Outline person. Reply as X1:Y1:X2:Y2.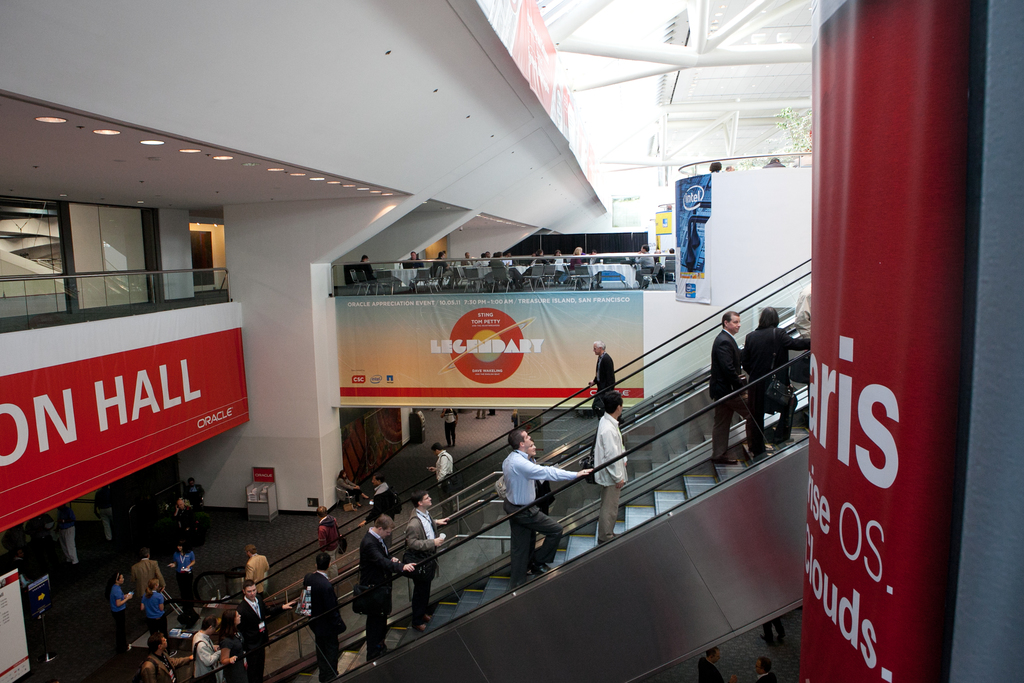
321:503:343:582.
